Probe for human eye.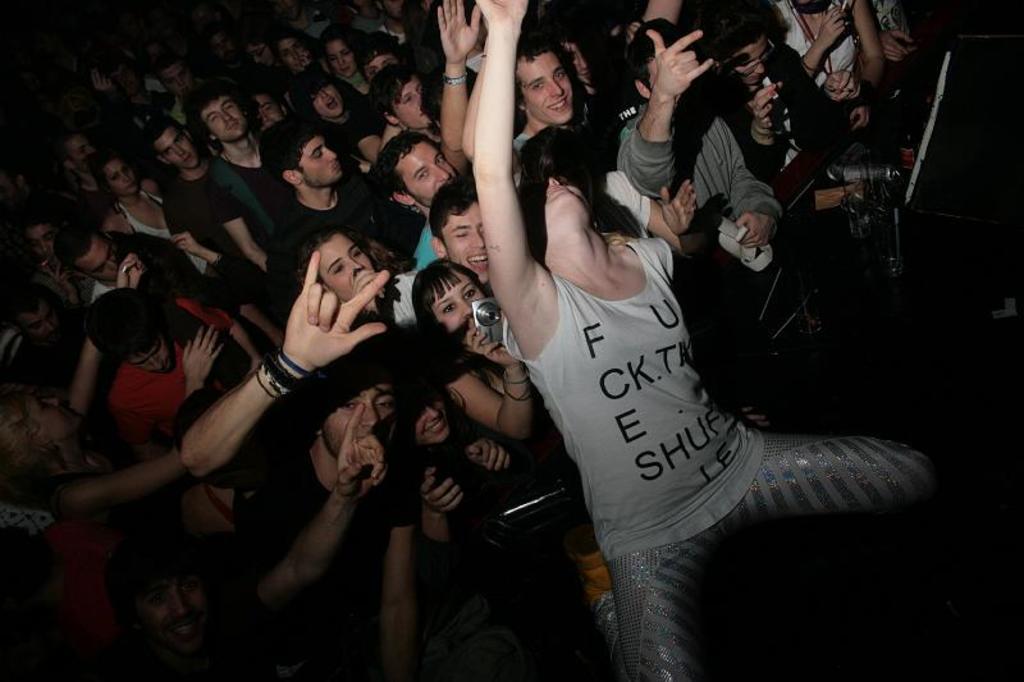
Probe result: [262,105,274,111].
